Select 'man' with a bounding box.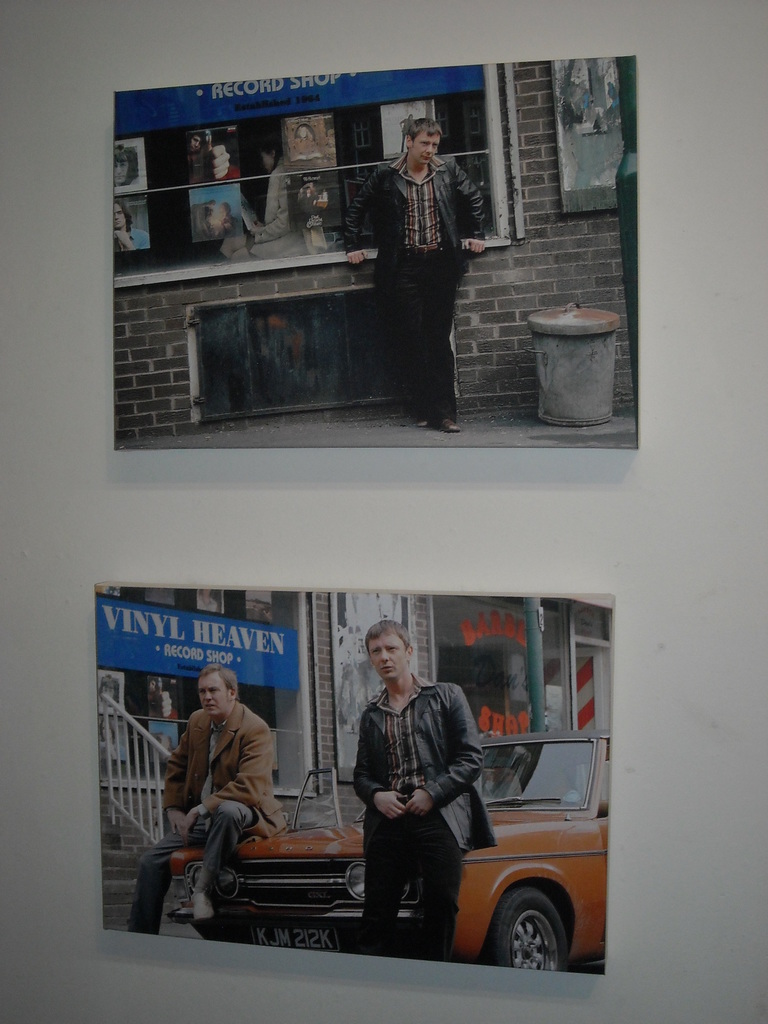
crop(122, 662, 292, 934).
